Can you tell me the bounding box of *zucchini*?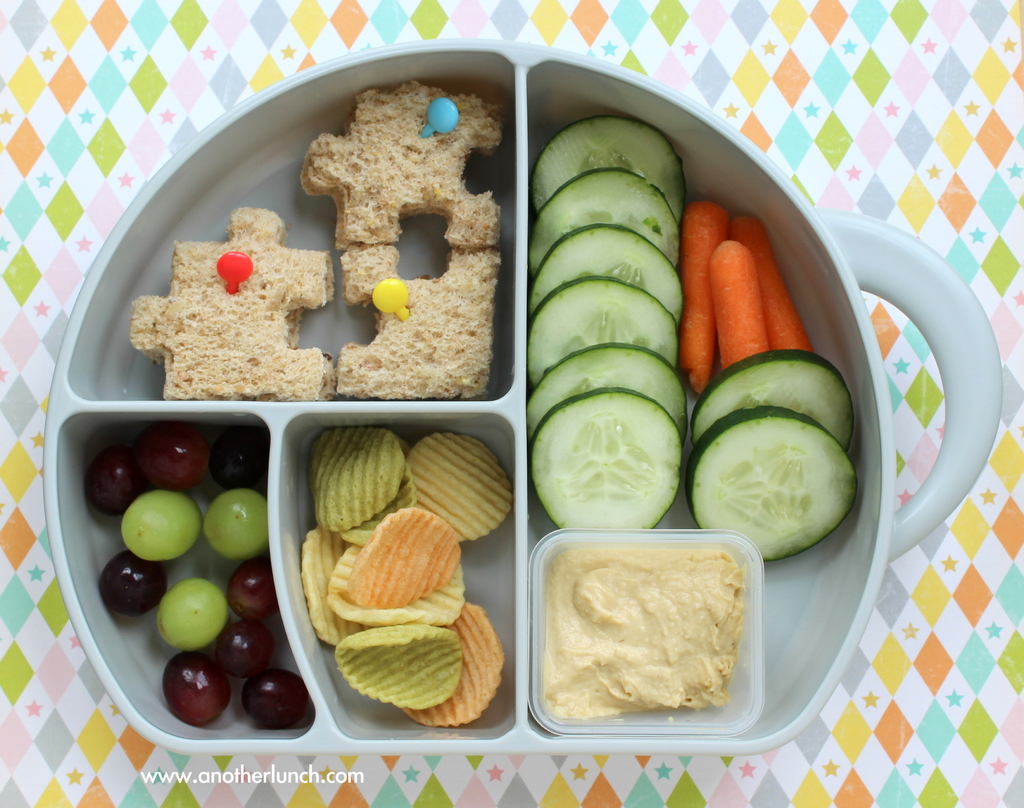
(532, 119, 682, 209).
